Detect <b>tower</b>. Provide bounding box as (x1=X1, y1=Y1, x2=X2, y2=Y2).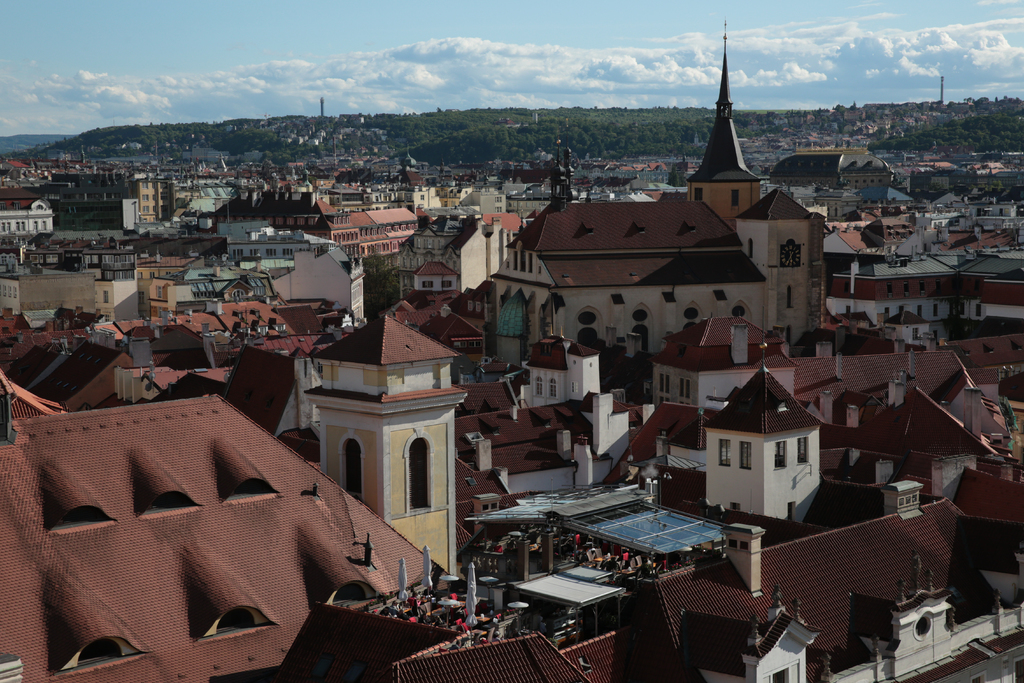
(x1=312, y1=306, x2=461, y2=595).
